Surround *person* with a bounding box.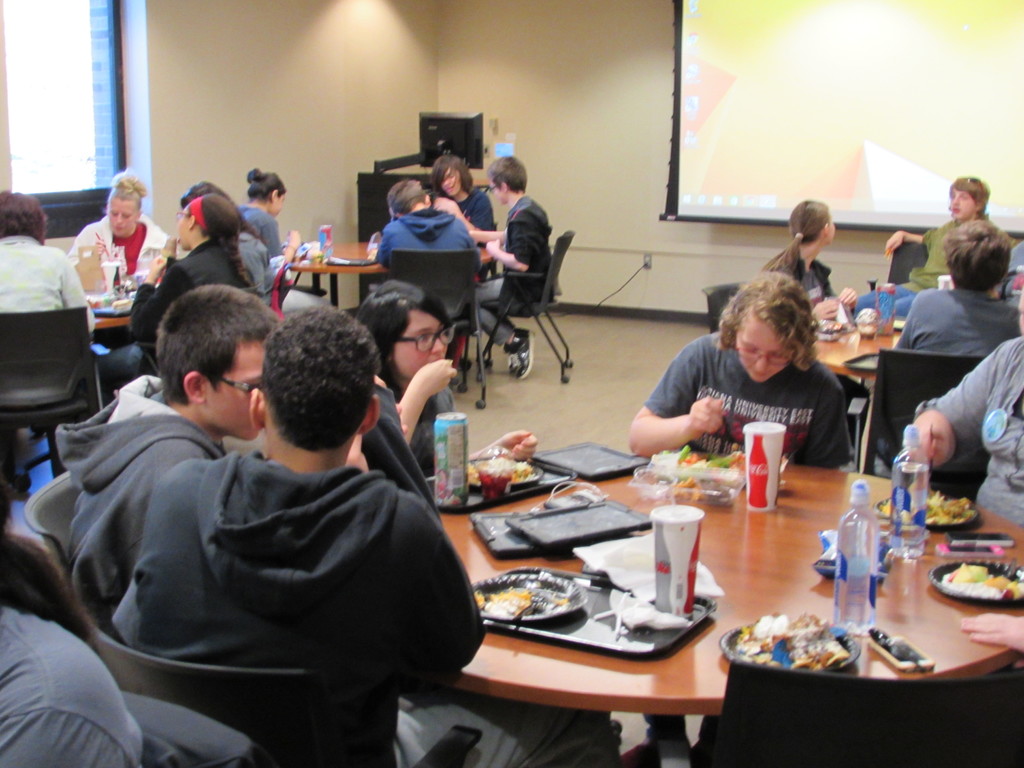
bbox(433, 134, 506, 285).
